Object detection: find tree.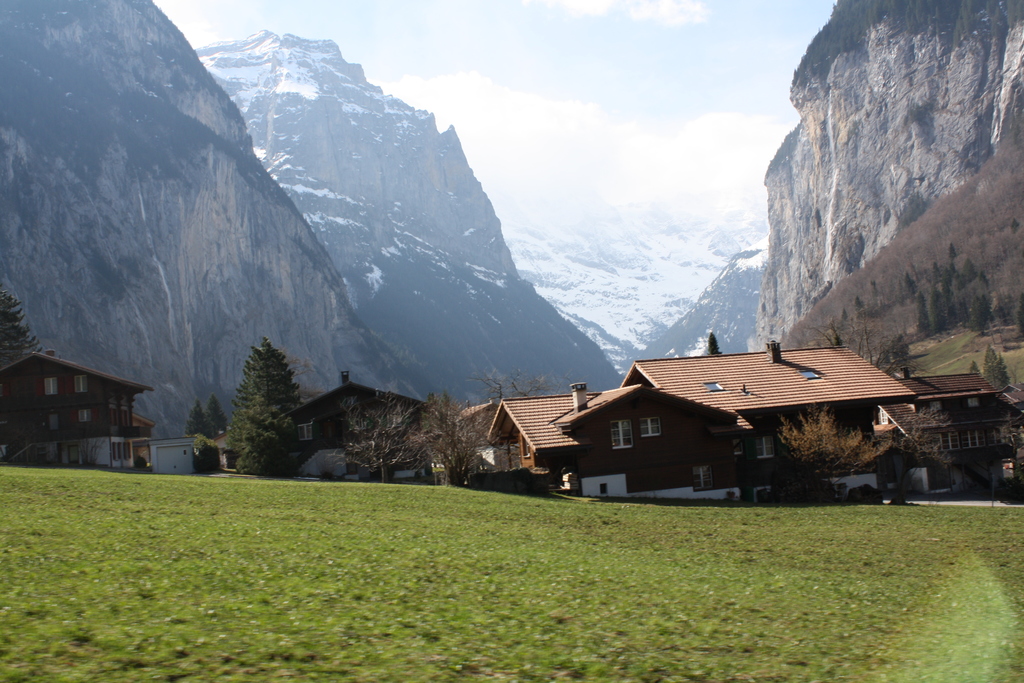
x1=334 y1=382 x2=425 y2=481.
